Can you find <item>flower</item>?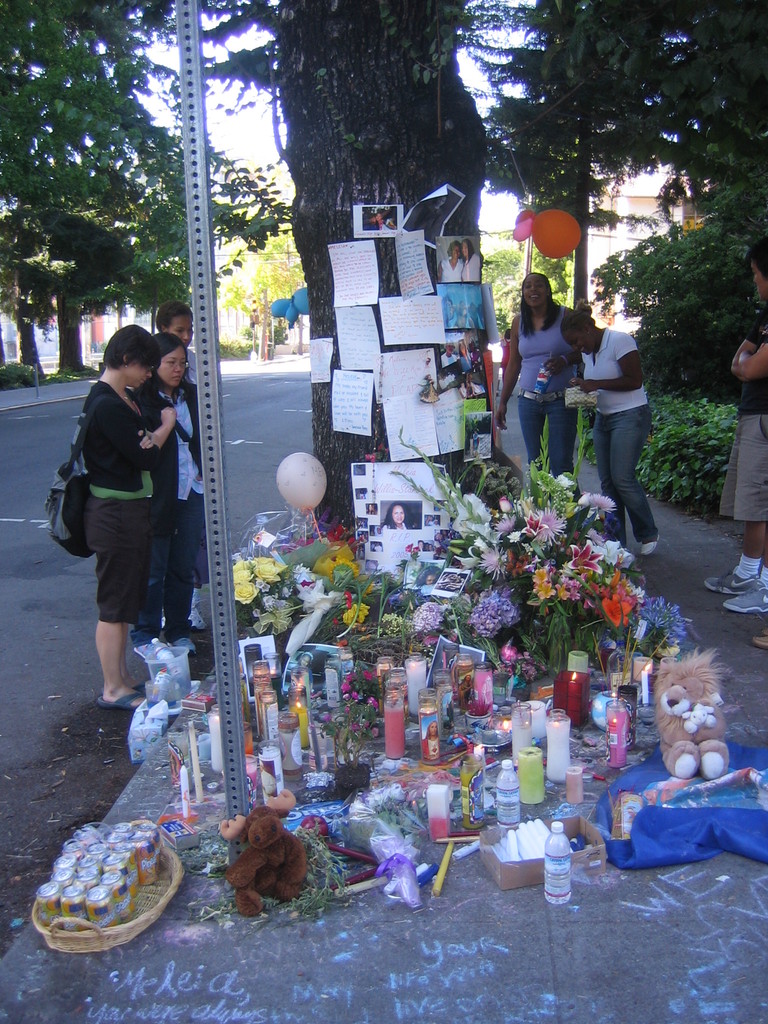
Yes, bounding box: <bbox>629, 579, 650, 607</bbox>.
